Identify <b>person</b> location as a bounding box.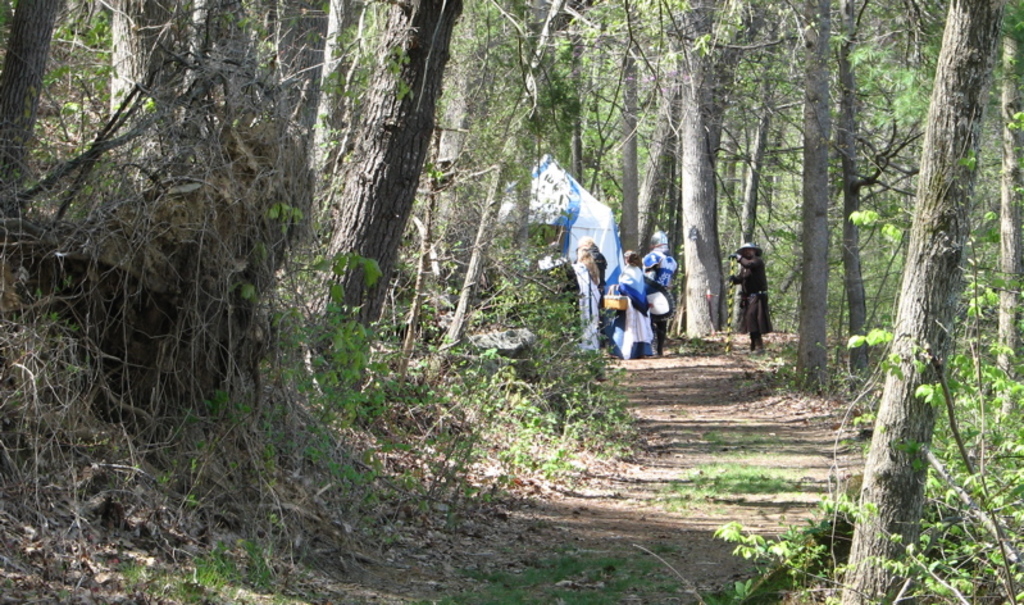
x1=565 y1=233 x2=606 y2=305.
